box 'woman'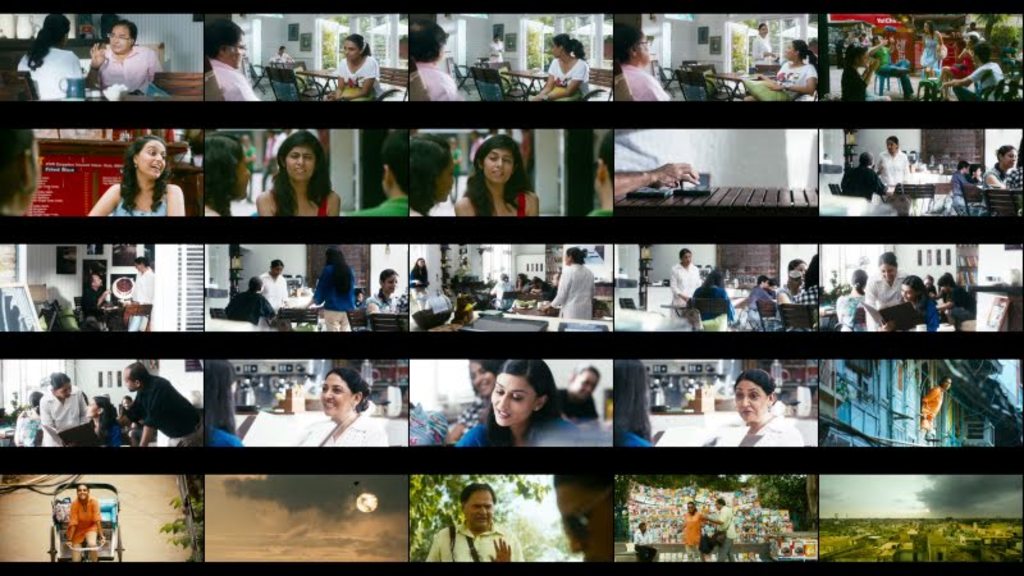
(753,23,776,67)
